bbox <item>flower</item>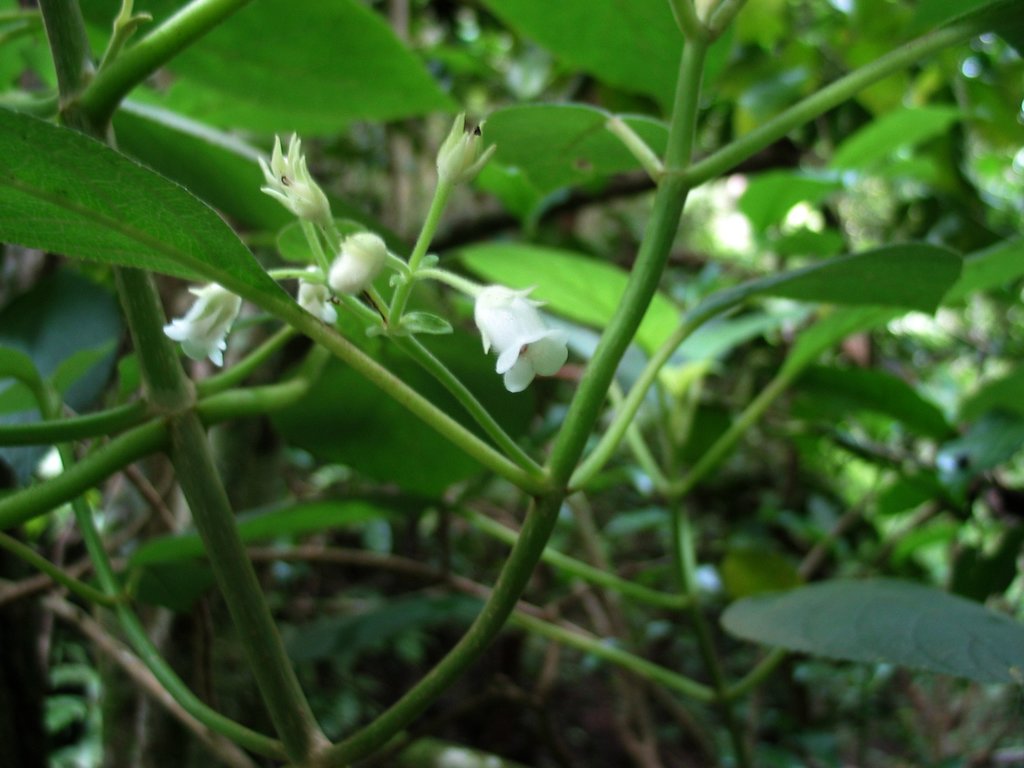
l=468, t=287, r=573, b=394
